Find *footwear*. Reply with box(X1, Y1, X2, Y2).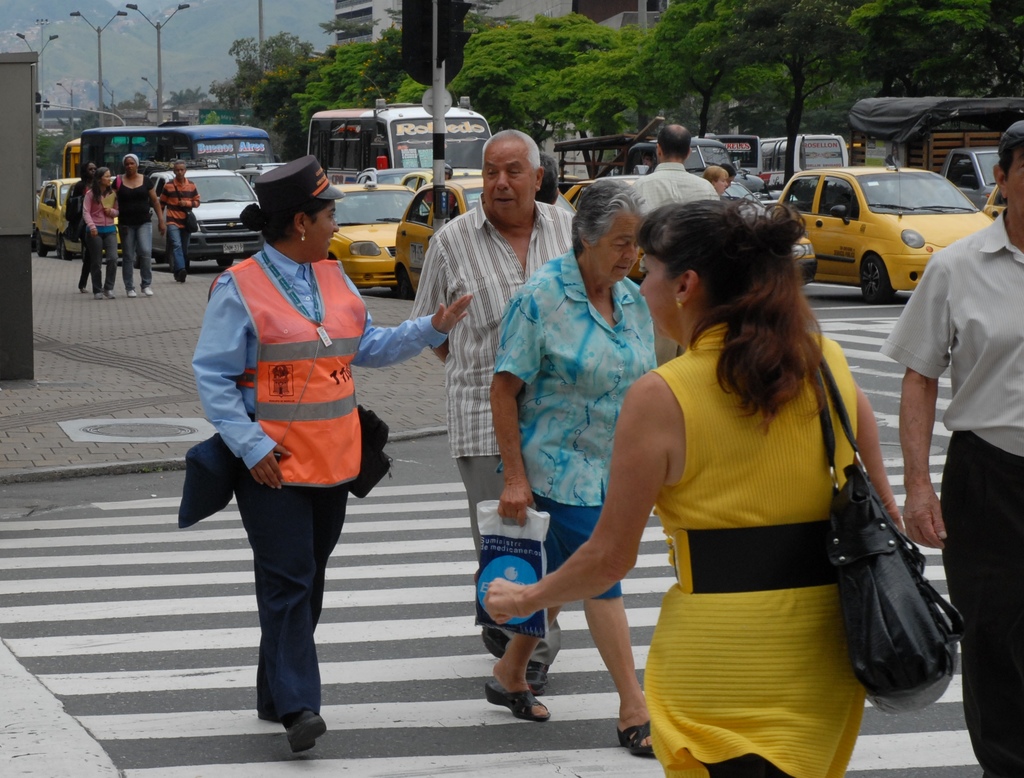
box(286, 710, 324, 754).
